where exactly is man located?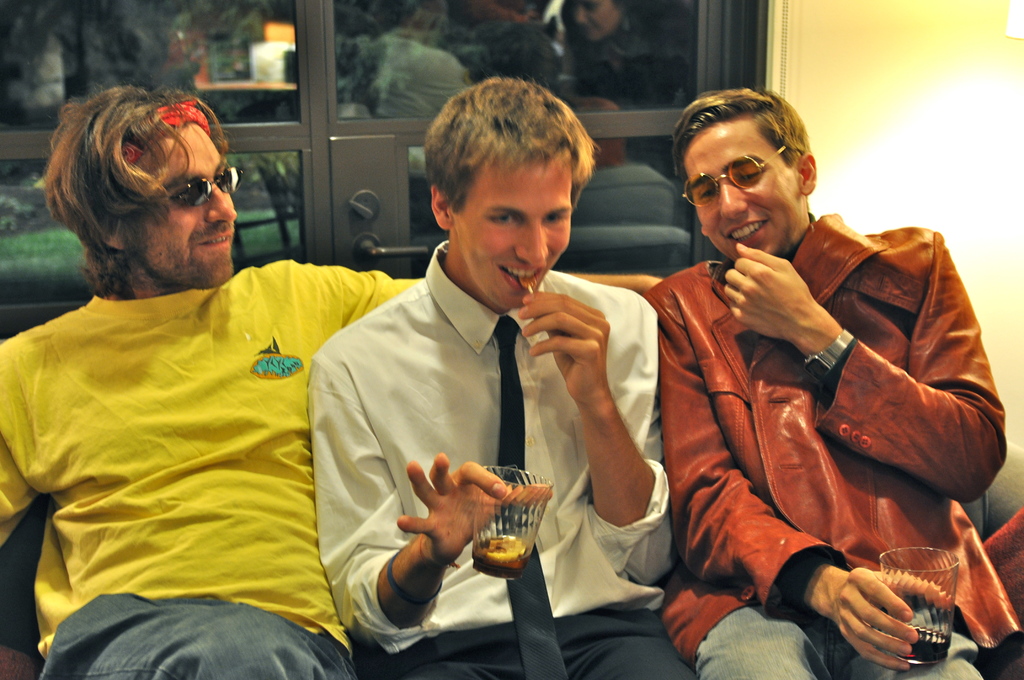
Its bounding box is BBox(0, 85, 668, 679).
